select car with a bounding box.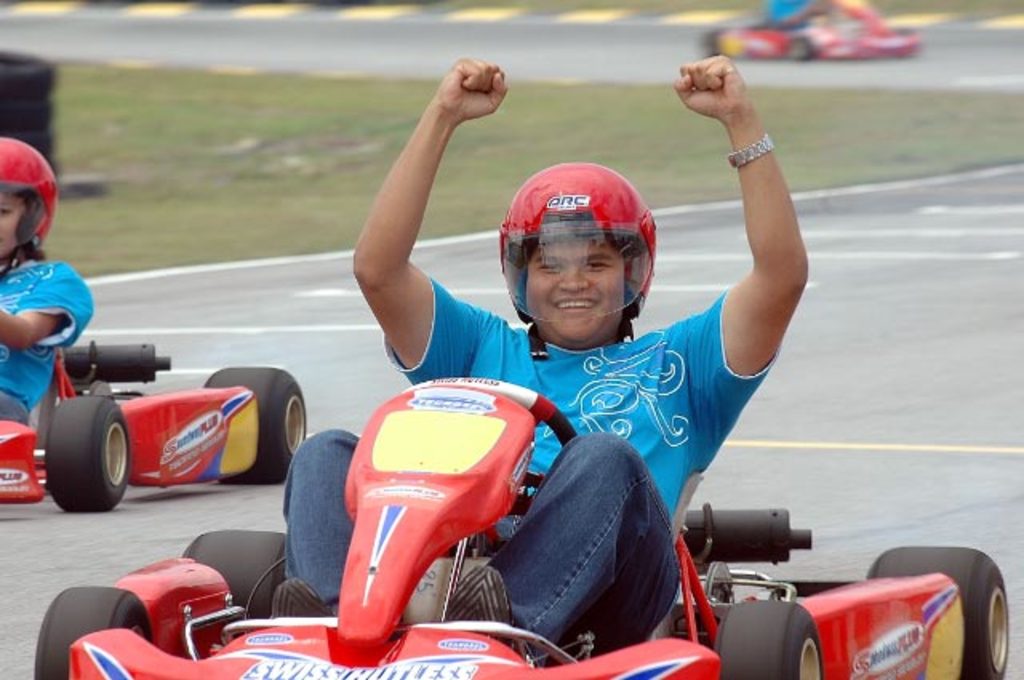
(0,346,310,509).
